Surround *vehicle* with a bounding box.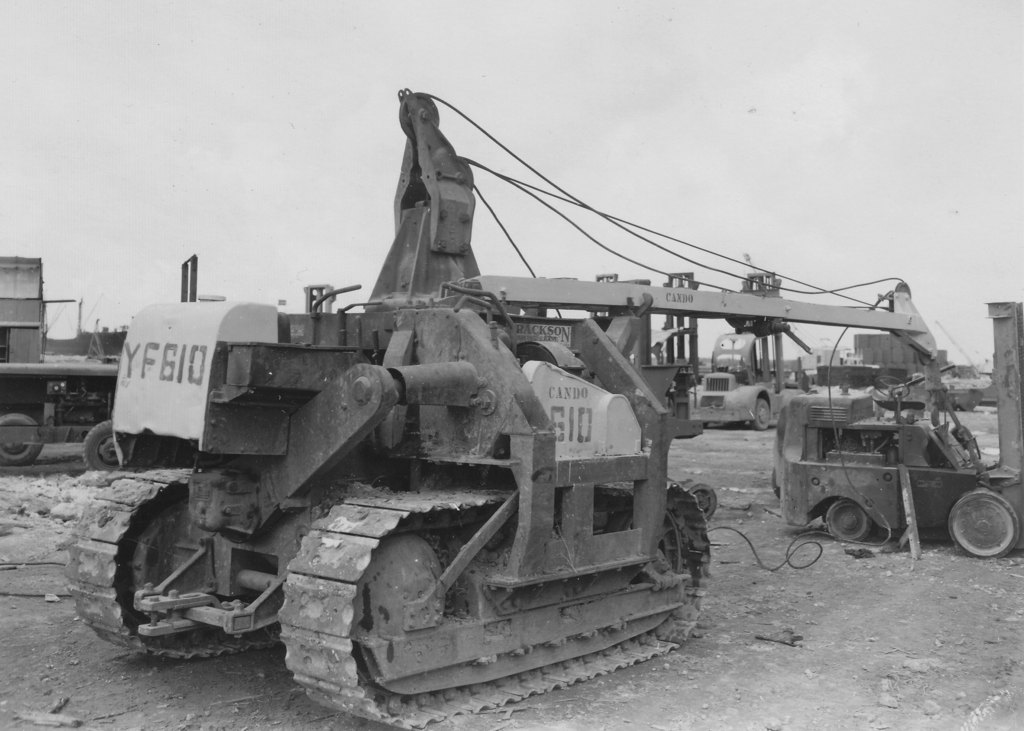
BBox(124, 112, 918, 698).
